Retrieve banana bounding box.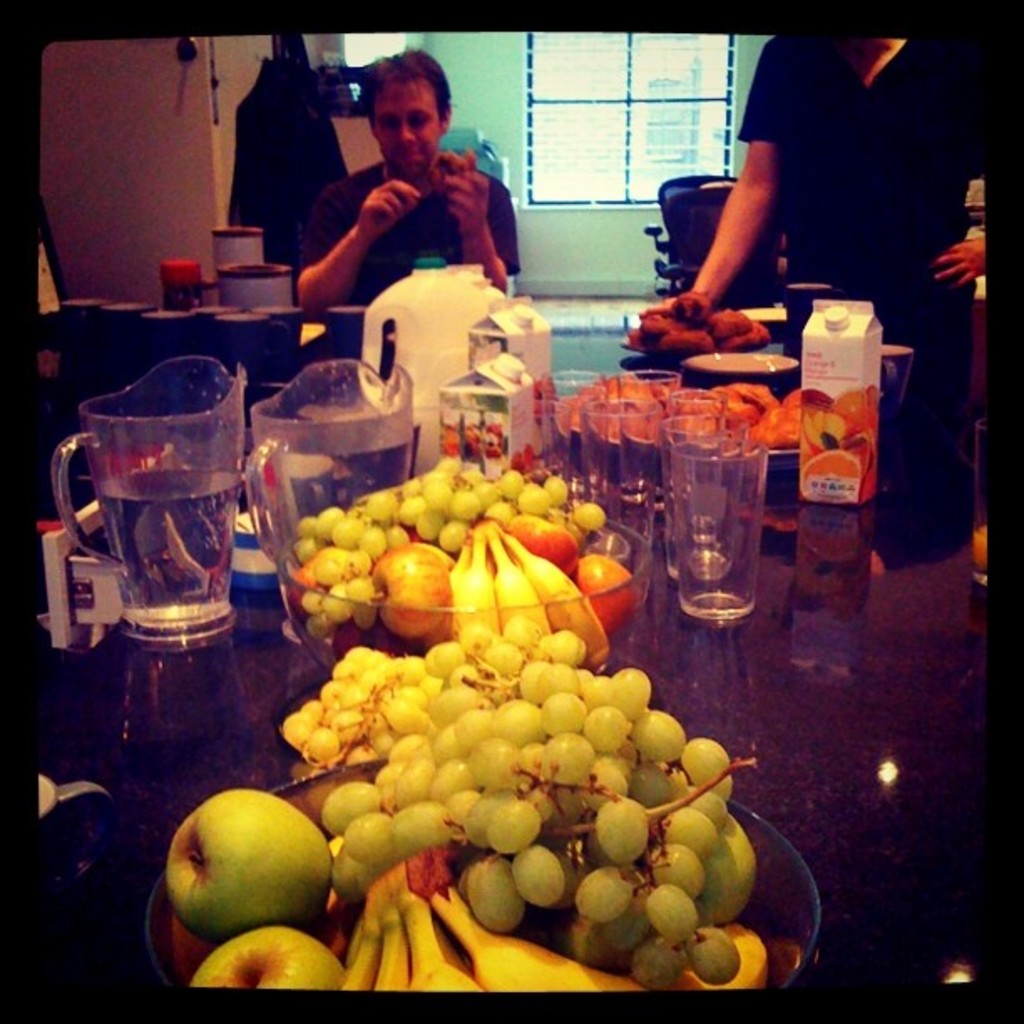
Bounding box: detection(453, 540, 497, 649).
